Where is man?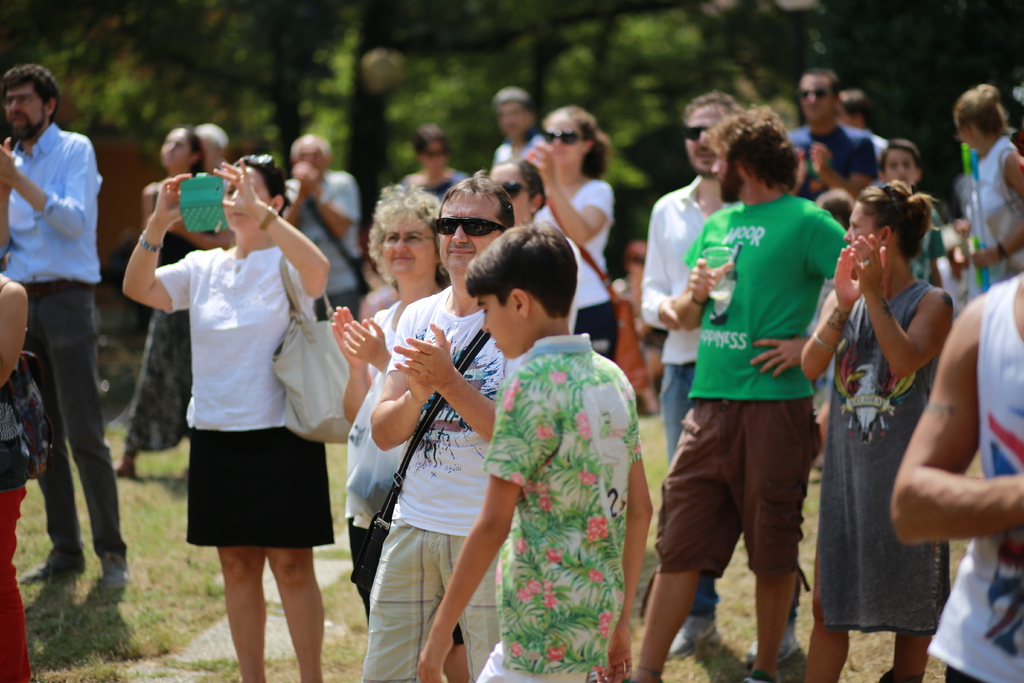
(276, 129, 365, 317).
